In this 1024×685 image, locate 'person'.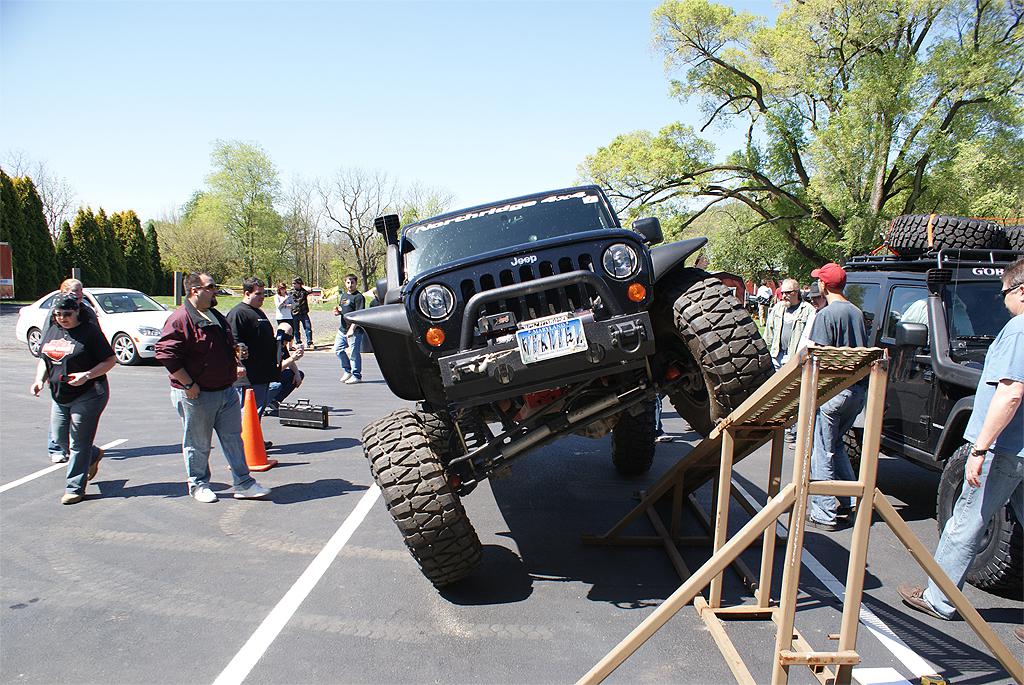
Bounding box: bbox=[150, 272, 271, 506].
